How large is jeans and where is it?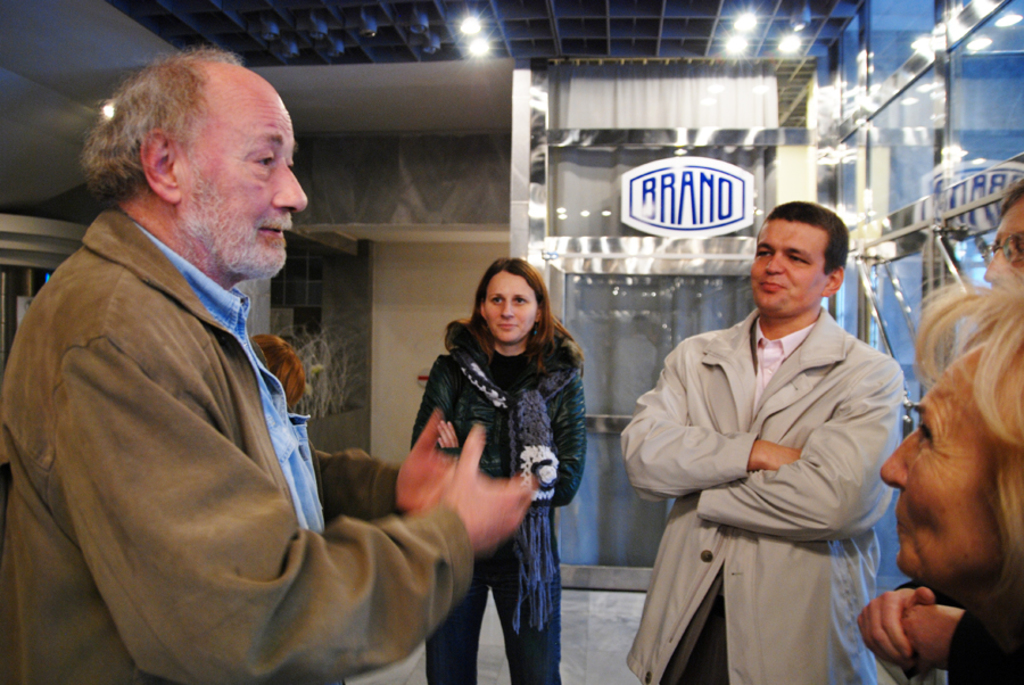
Bounding box: bbox=(421, 543, 559, 684).
